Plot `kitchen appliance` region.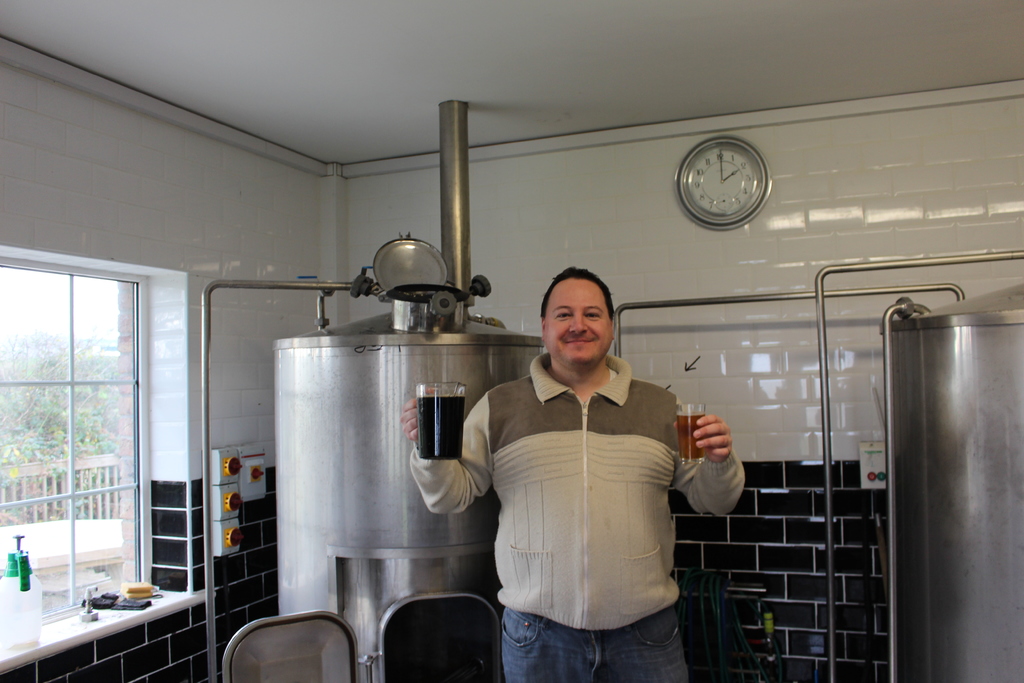
Plotted at 268,324,493,682.
